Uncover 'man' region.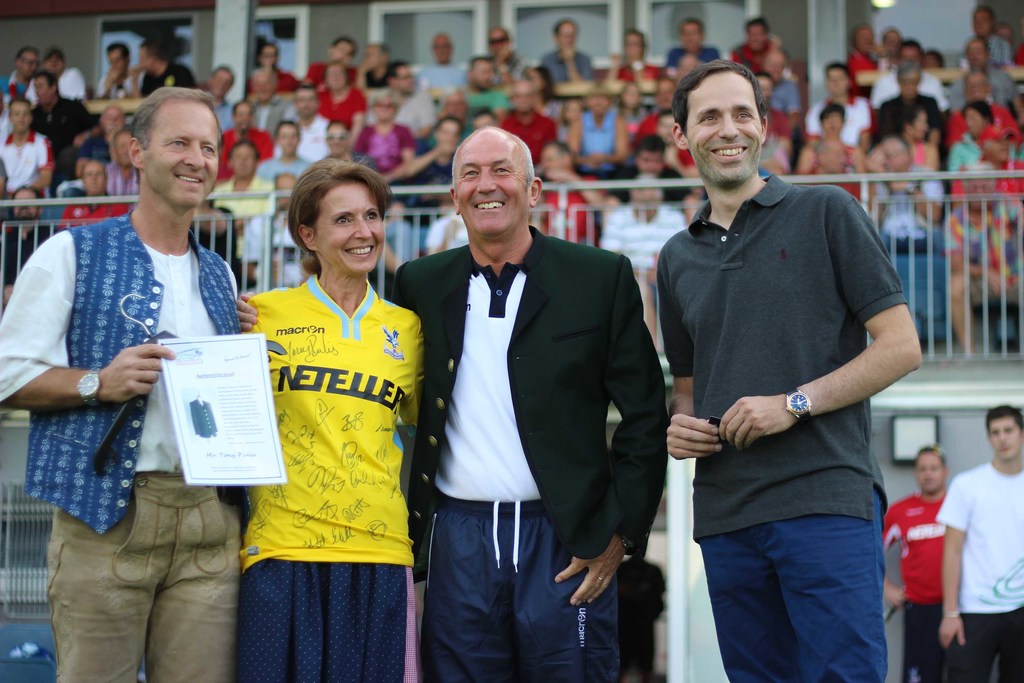
Uncovered: <box>233,124,666,682</box>.
